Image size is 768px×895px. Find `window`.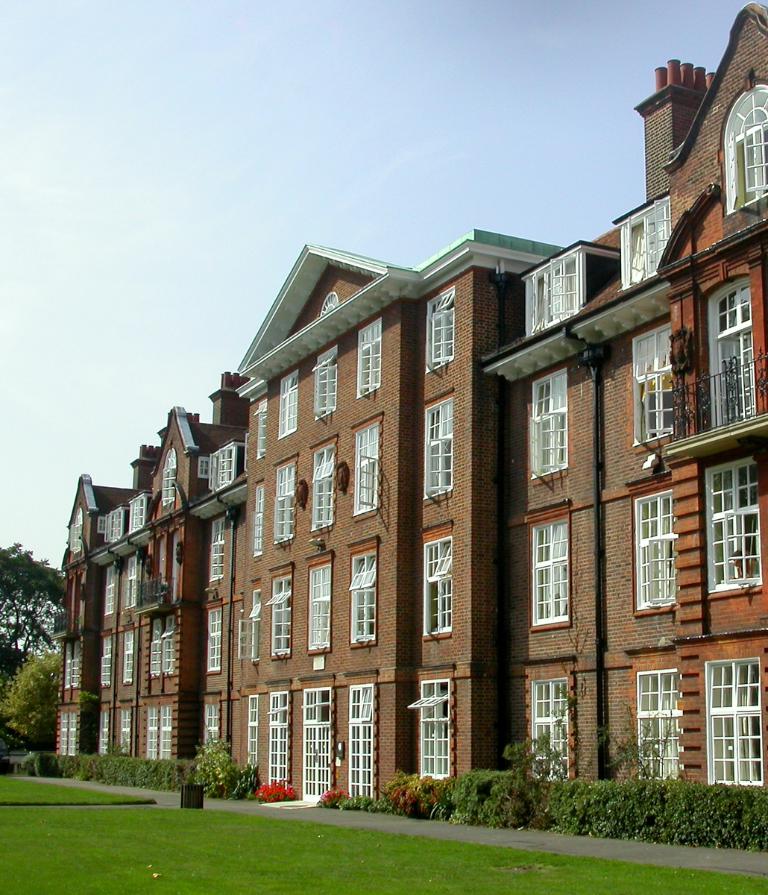
<region>526, 382, 565, 464</region>.
